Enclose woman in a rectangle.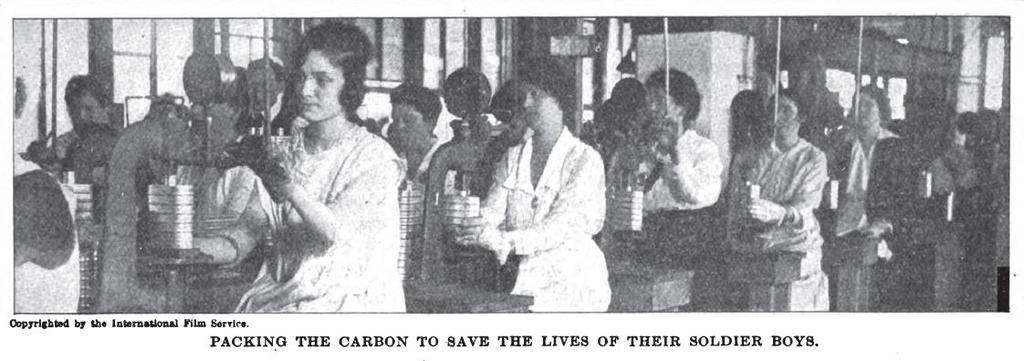
left=622, top=65, right=726, bottom=316.
